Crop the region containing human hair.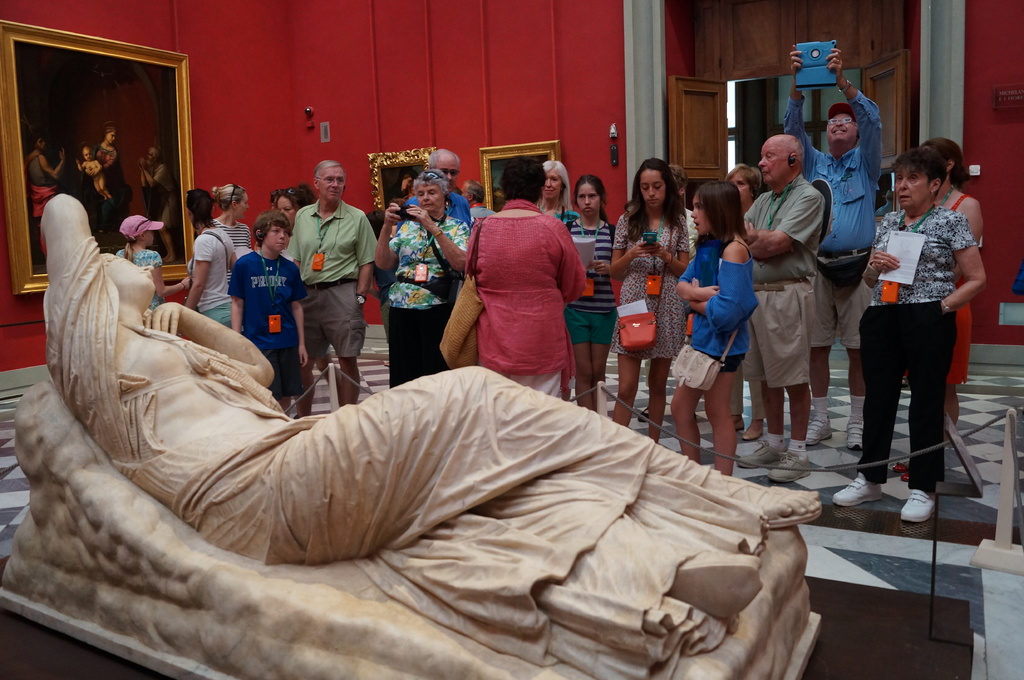
Crop region: left=917, top=136, right=972, bottom=187.
